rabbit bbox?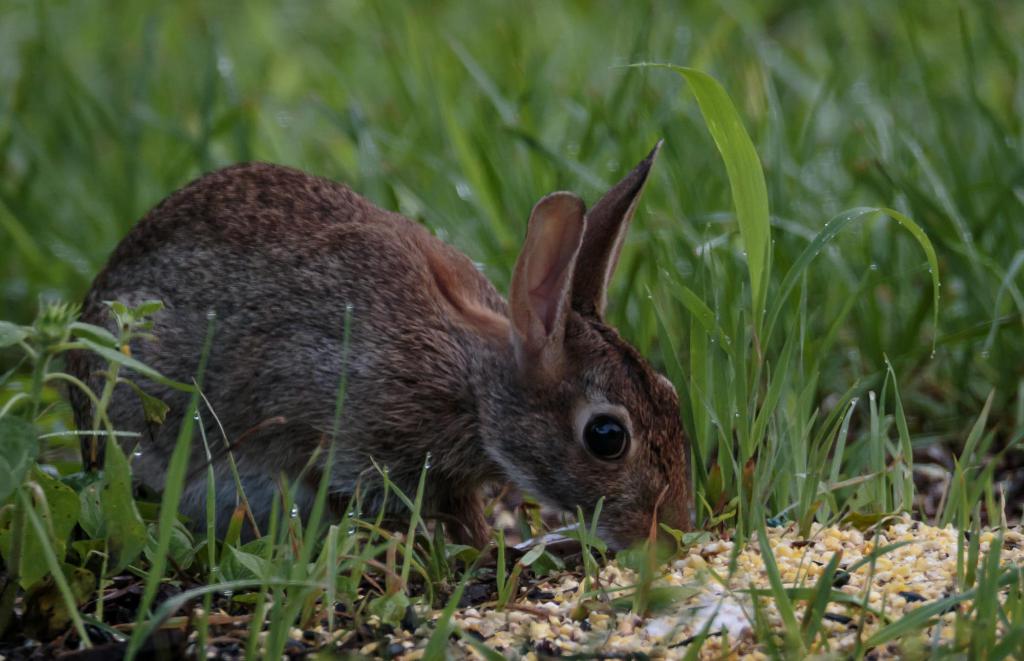
{"x1": 62, "y1": 135, "x2": 693, "y2": 605}
